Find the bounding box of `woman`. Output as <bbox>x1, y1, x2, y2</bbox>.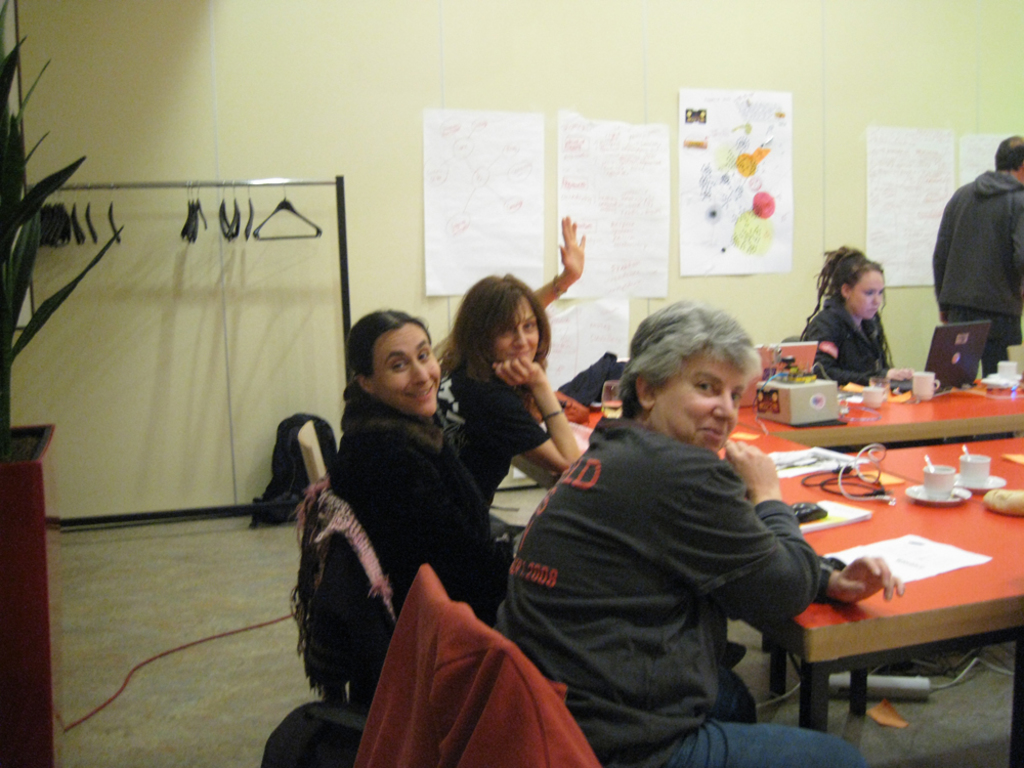
<bbox>492, 302, 901, 767</bbox>.
